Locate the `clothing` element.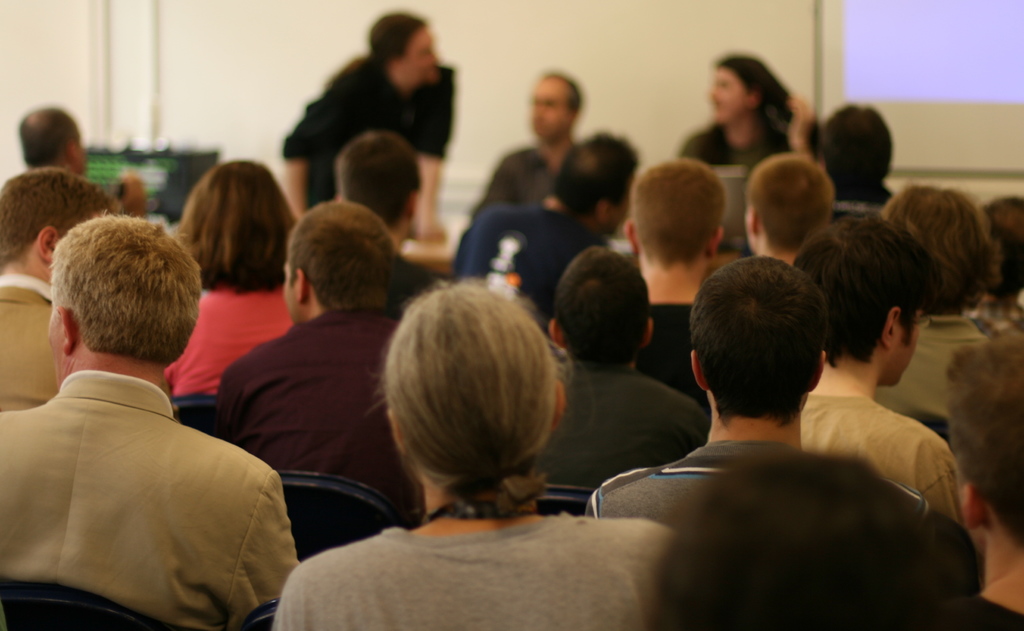
Element bbox: (453, 202, 597, 335).
